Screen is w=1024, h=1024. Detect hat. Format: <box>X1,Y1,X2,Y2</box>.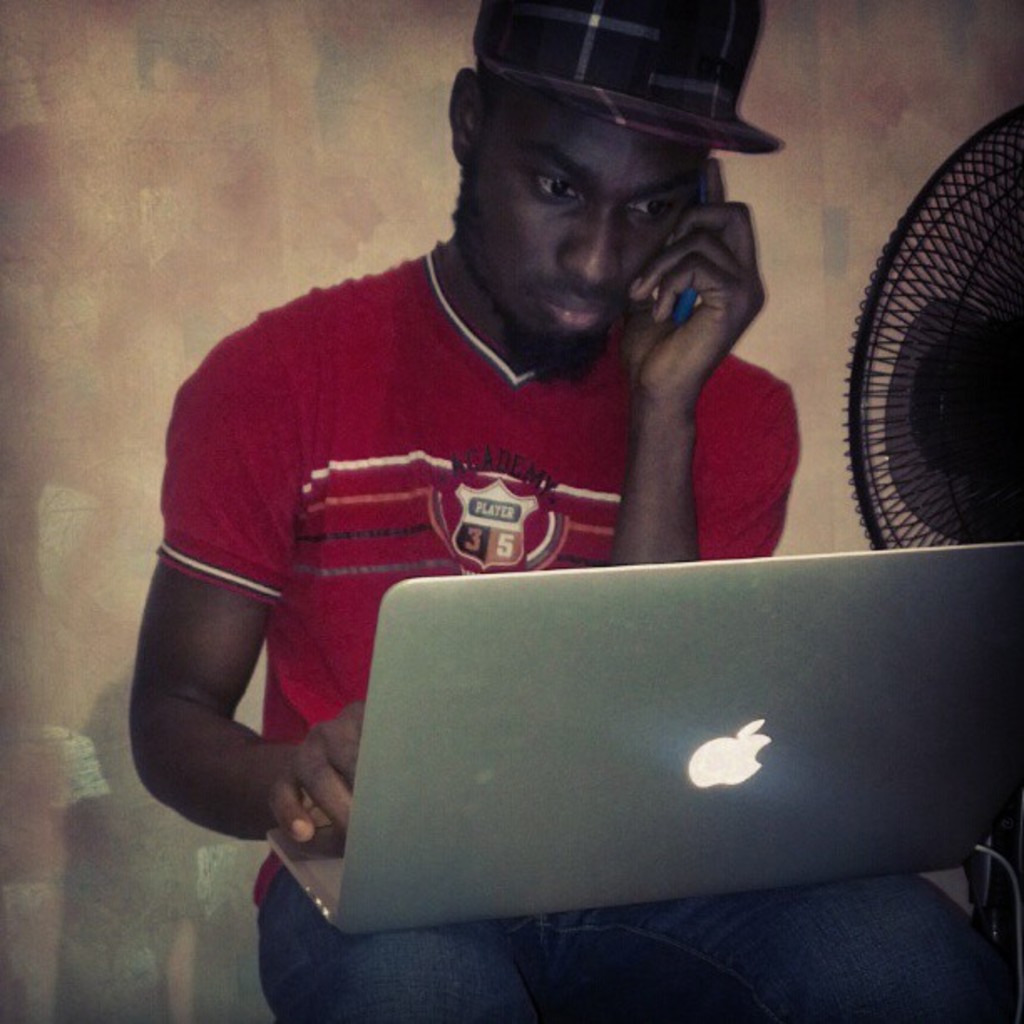
<box>472,0,790,149</box>.
